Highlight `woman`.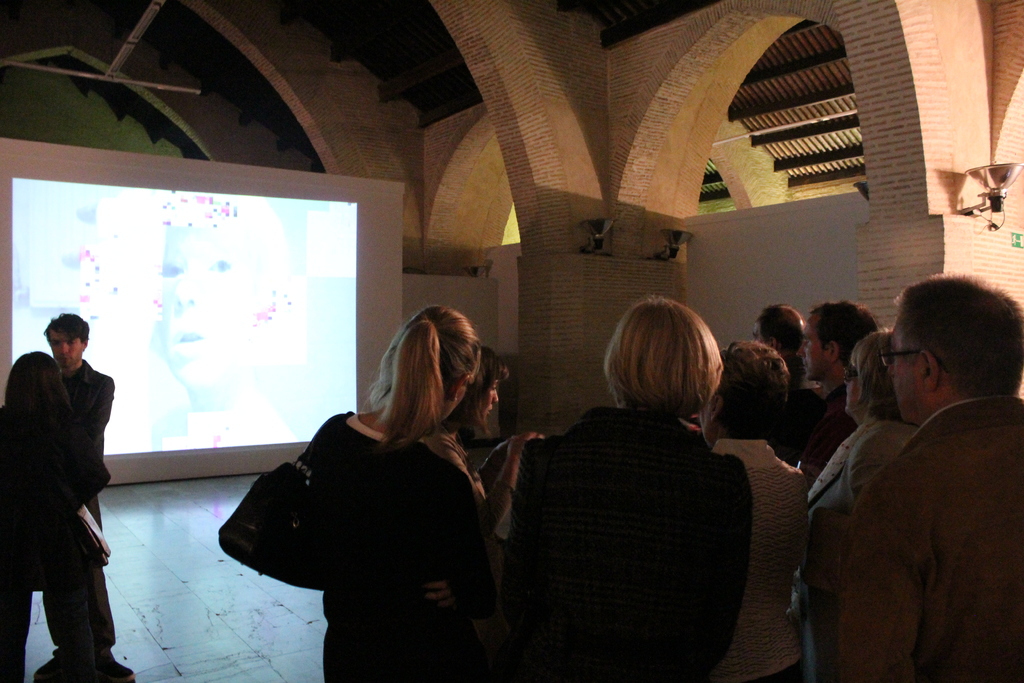
Highlighted region: crop(506, 293, 753, 682).
